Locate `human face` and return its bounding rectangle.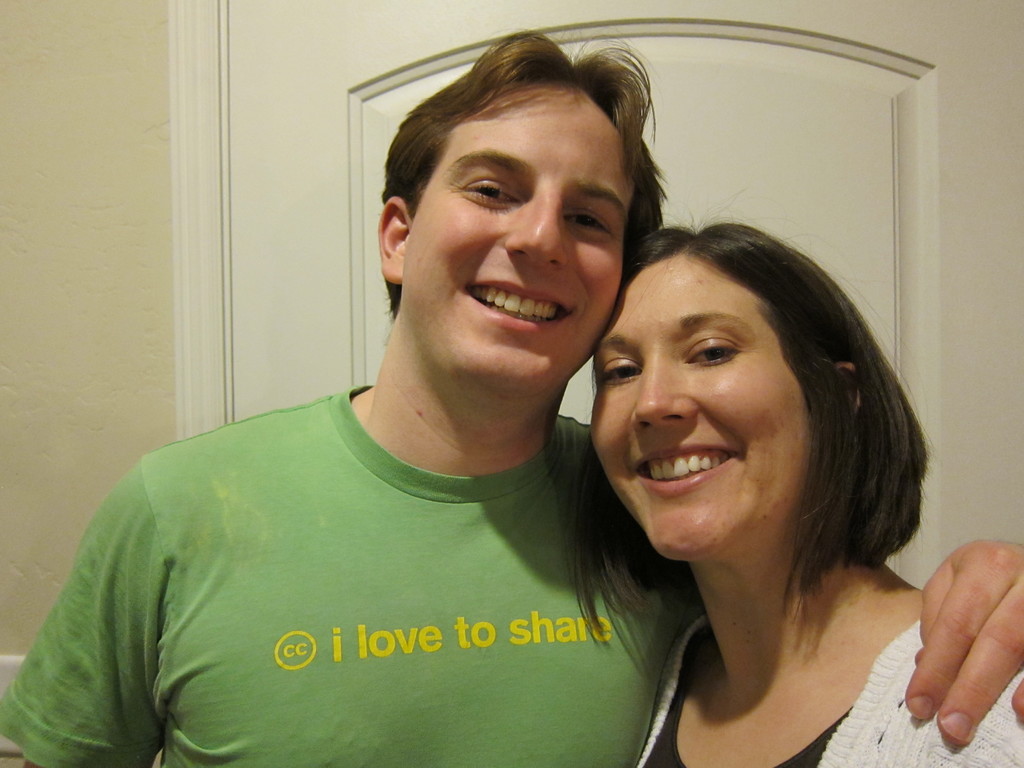
bbox=[400, 80, 628, 388].
